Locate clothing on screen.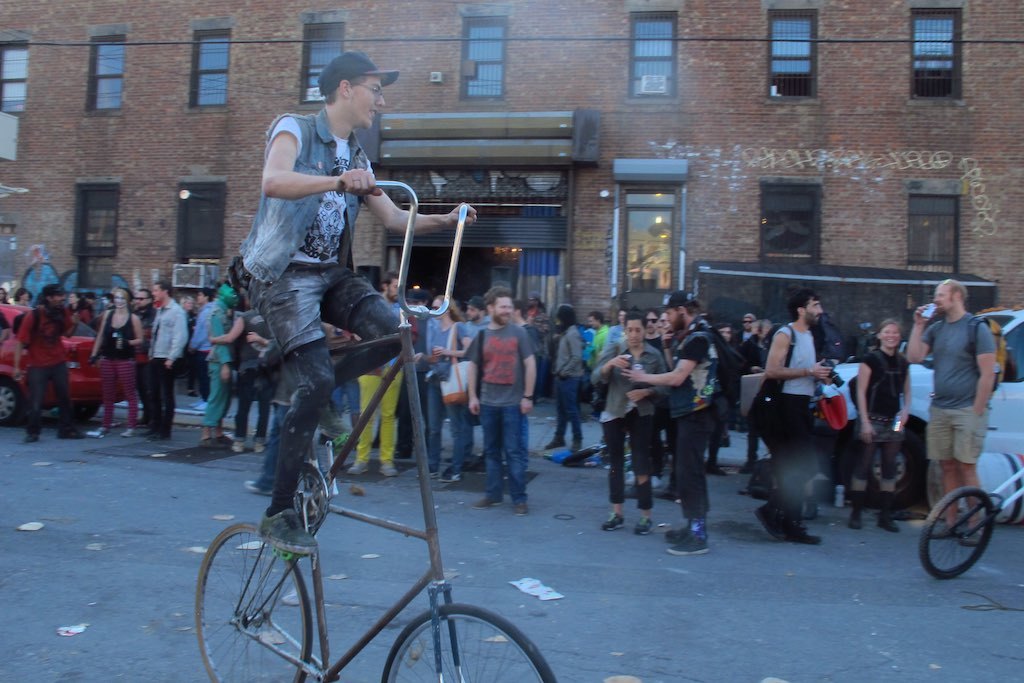
On screen at <box>462,326,548,501</box>.
